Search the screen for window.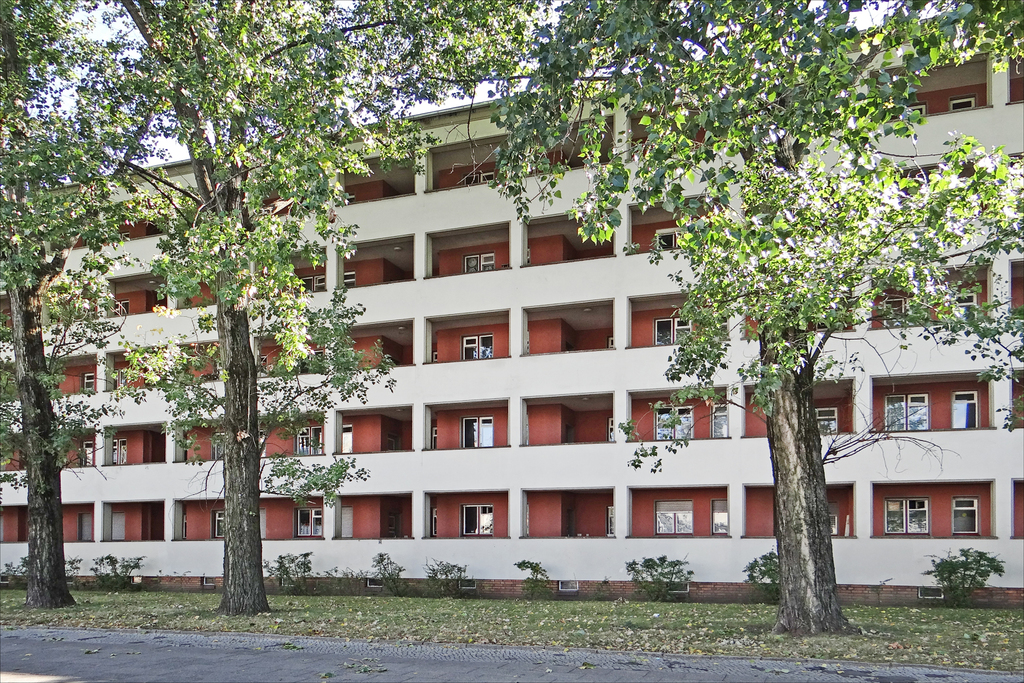
Found at locate(953, 99, 973, 112).
